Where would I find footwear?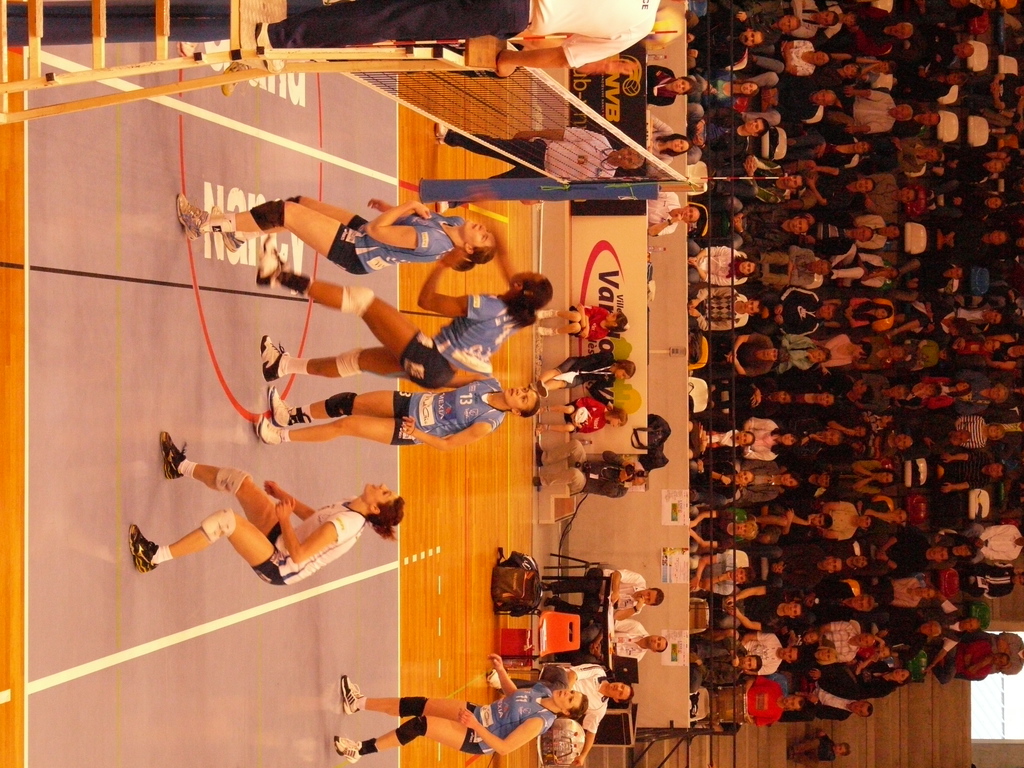
At Rect(532, 475, 550, 493).
